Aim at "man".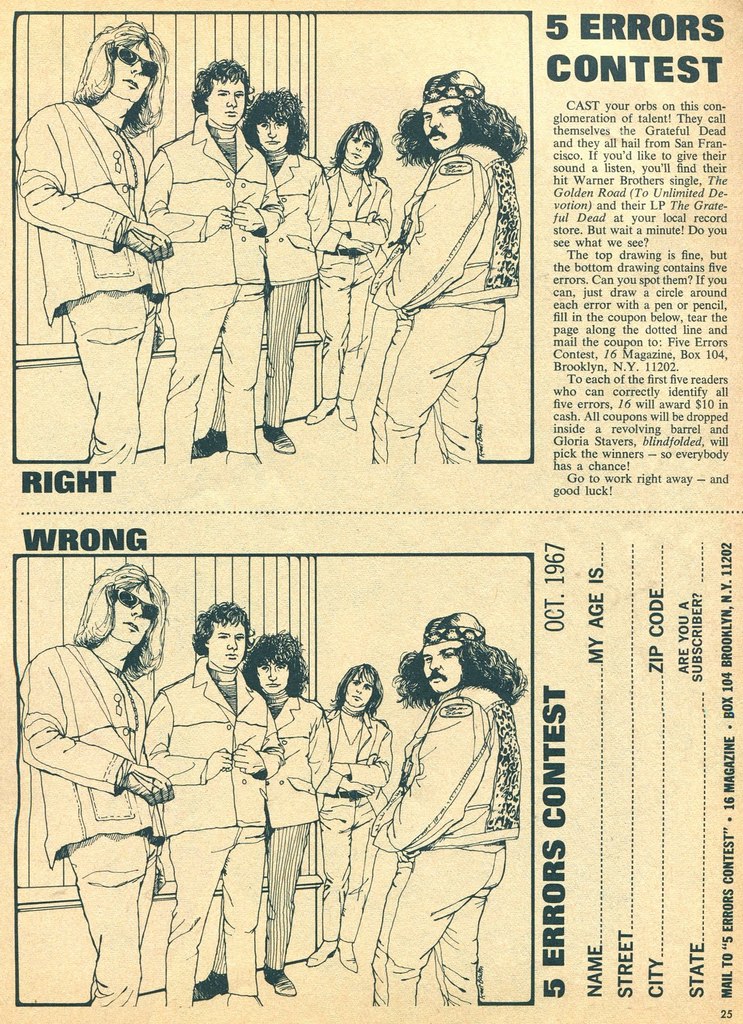
Aimed at 368, 70, 527, 461.
